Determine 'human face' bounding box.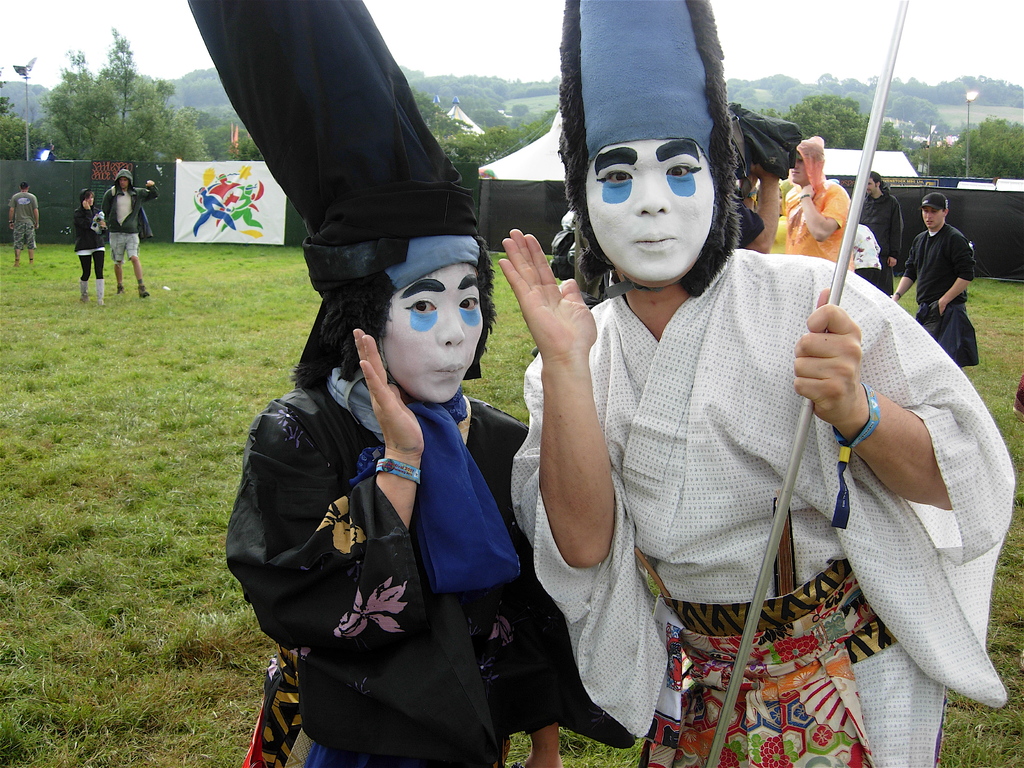
Determined: bbox(920, 207, 943, 227).
